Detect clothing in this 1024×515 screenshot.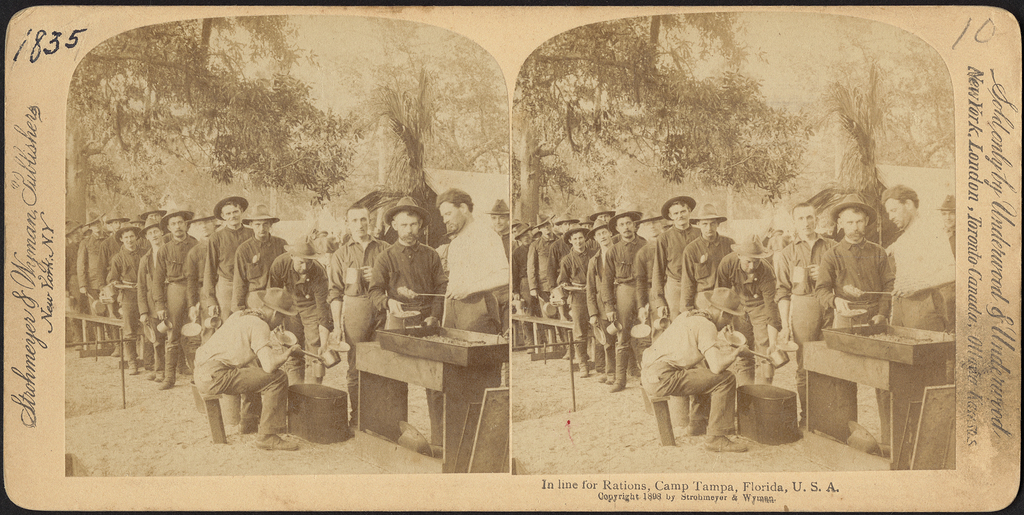
Detection: (left=892, top=206, right=965, bottom=306).
